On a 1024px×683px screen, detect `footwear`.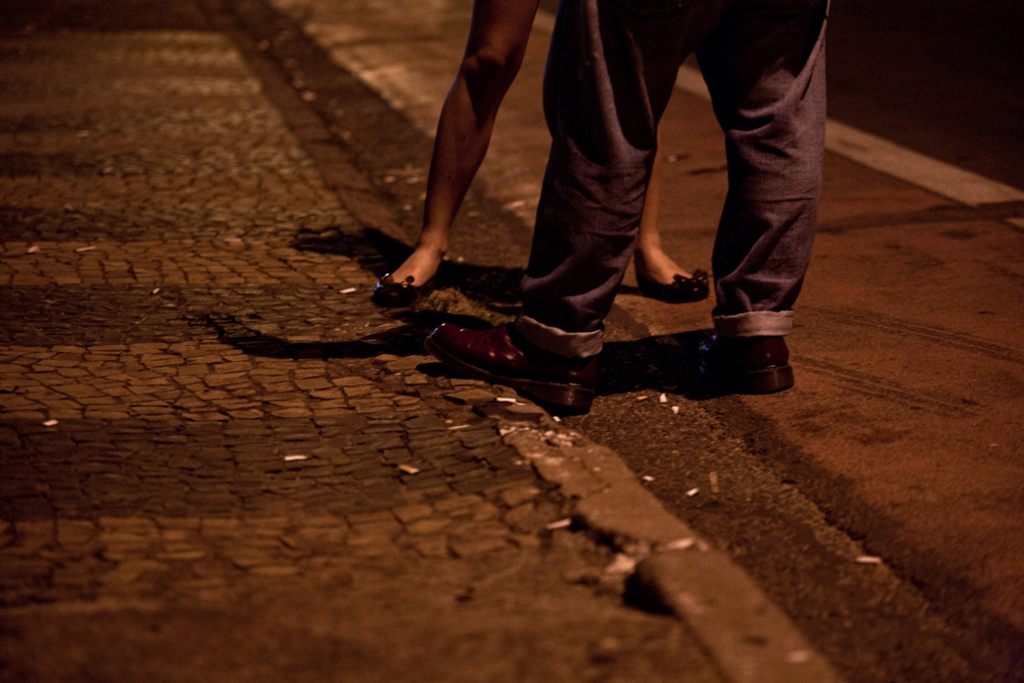
413/296/618/395.
